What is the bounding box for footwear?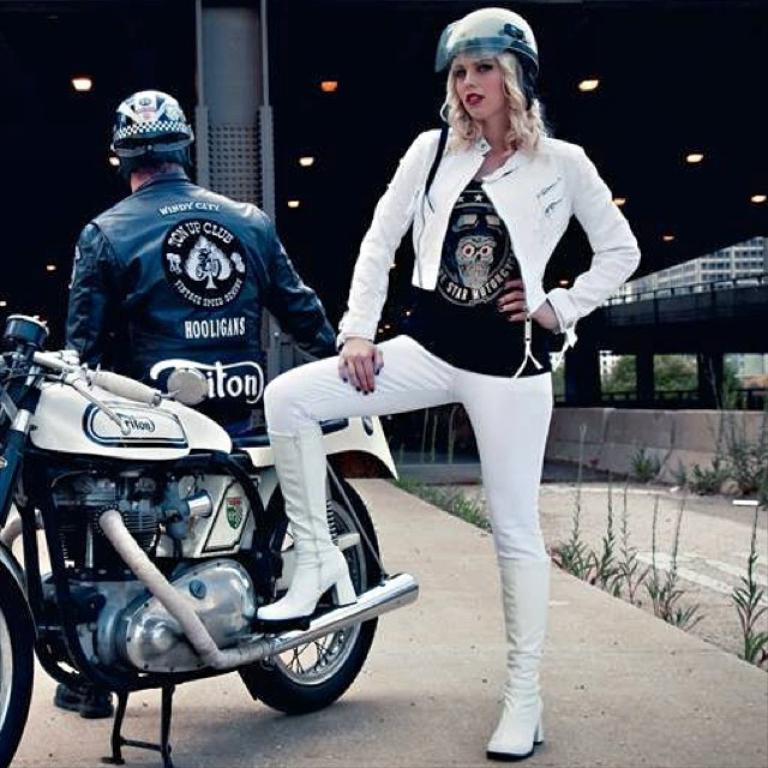
detection(486, 558, 546, 763).
